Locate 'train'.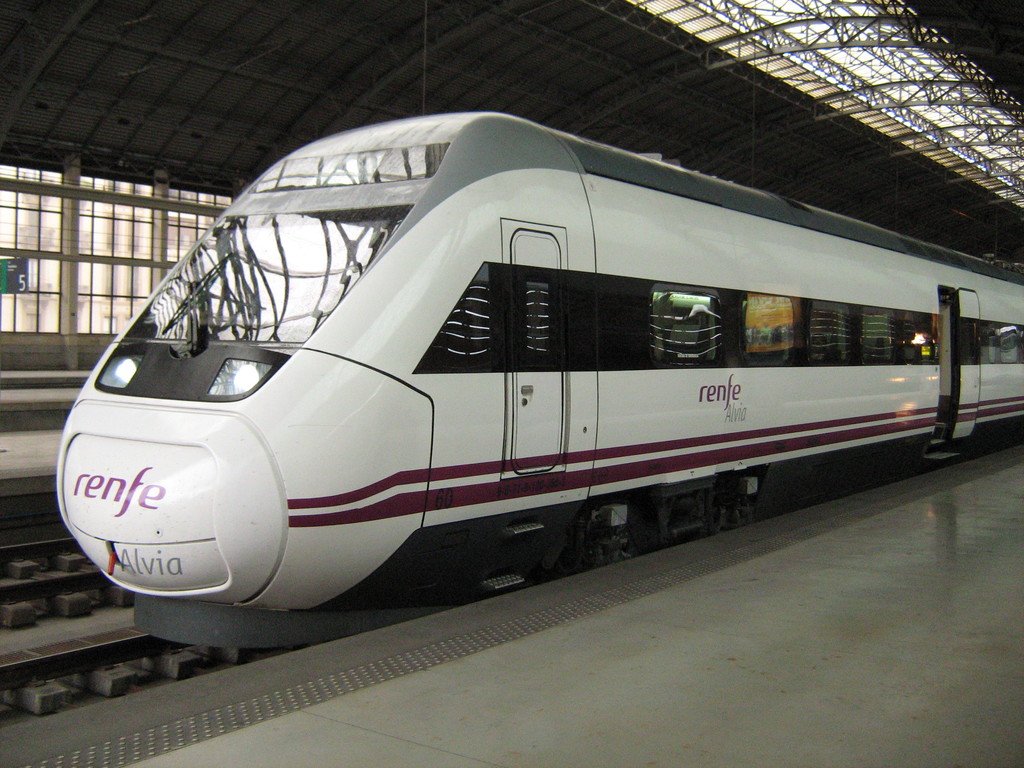
Bounding box: x1=54 y1=106 x2=1023 y2=651.
